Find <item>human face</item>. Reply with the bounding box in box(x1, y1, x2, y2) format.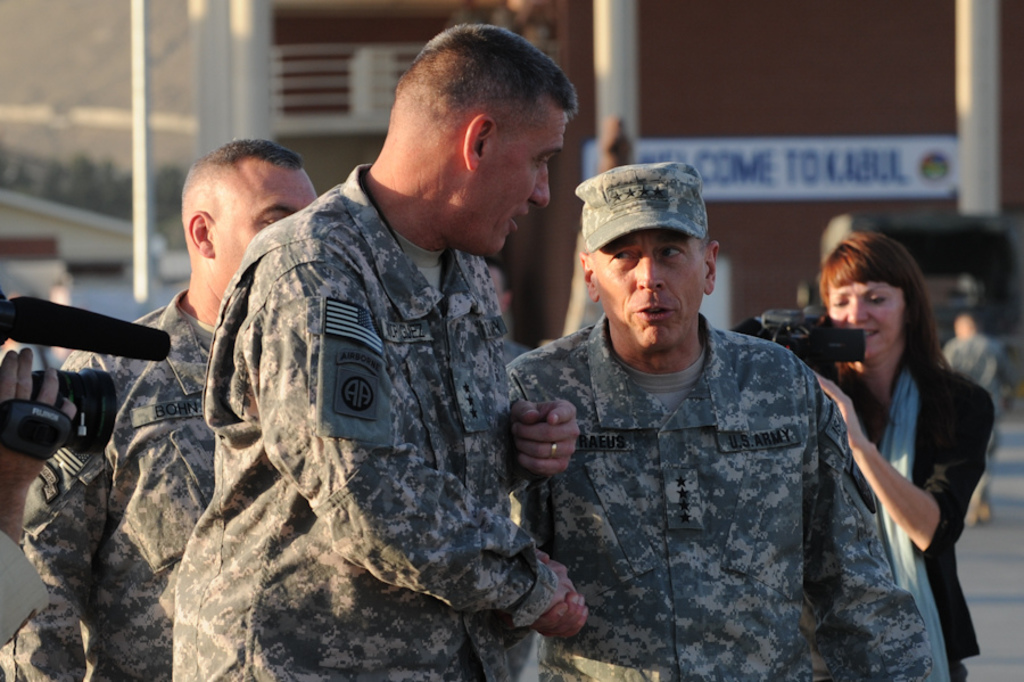
box(216, 162, 315, 297).
